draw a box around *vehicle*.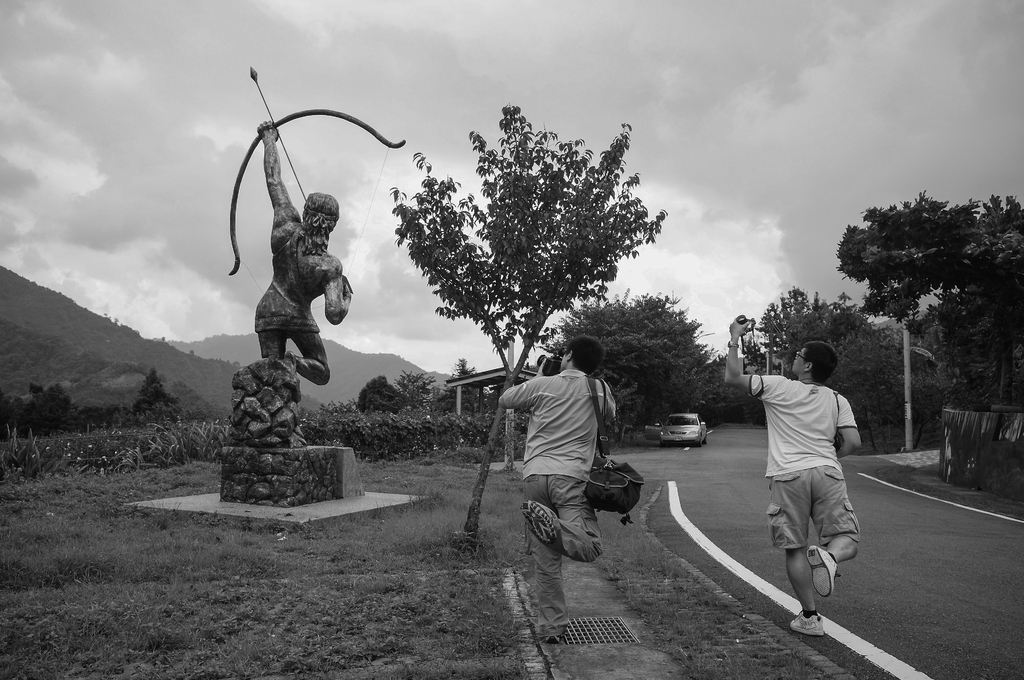
[left=642, top=412, right=723, bottom=459].
